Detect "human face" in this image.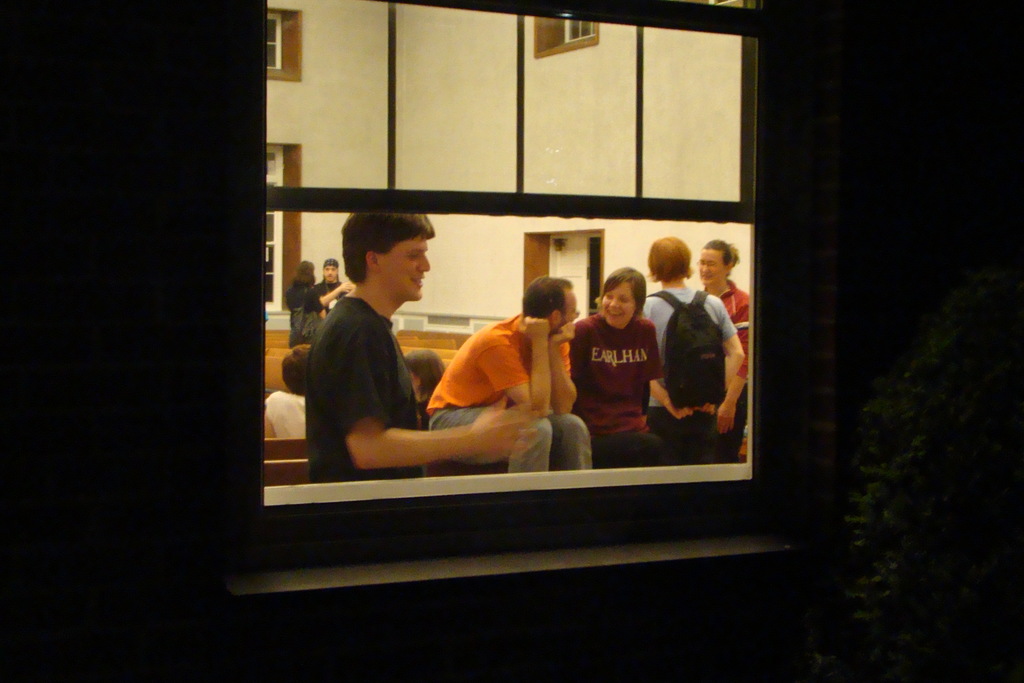
Detection: bbox=(604, 278, 637, 328).
